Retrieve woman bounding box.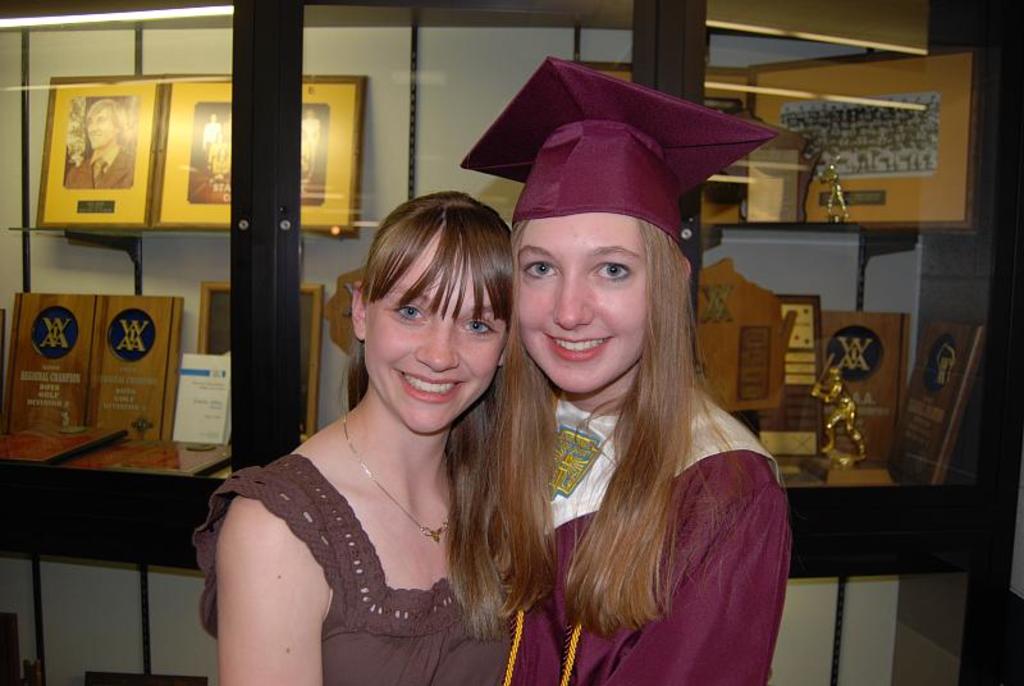
Bounding box: {"left": 462, "top": 58, "right": 794, "bottom": 685}.
